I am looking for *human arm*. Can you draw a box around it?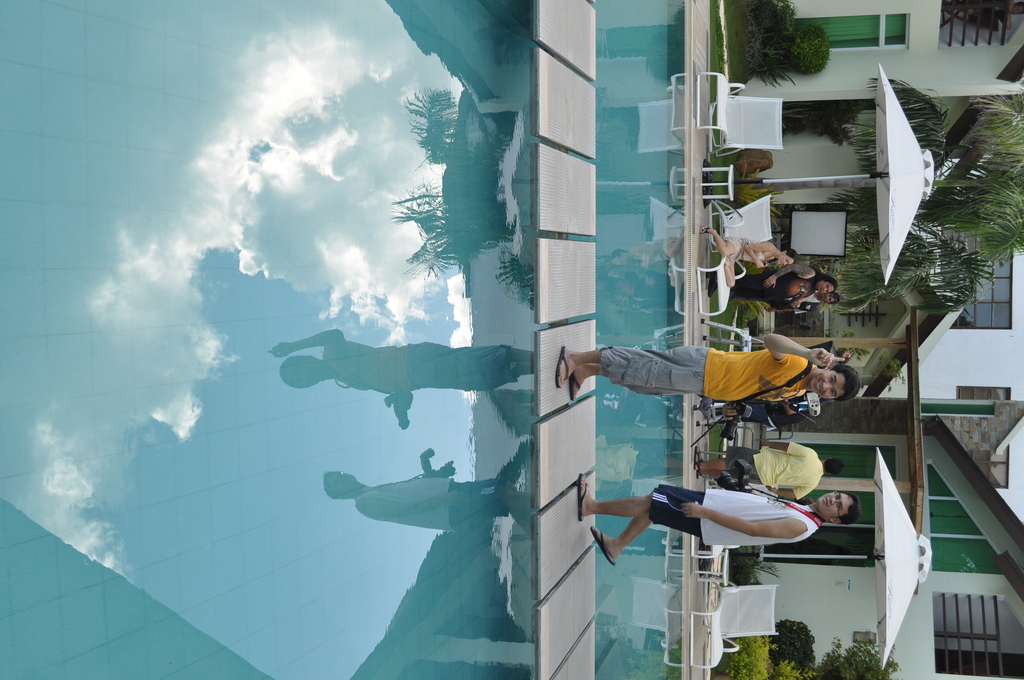
Sure, the bounding box is (left=761, top=422, right=817, bottom=459).
